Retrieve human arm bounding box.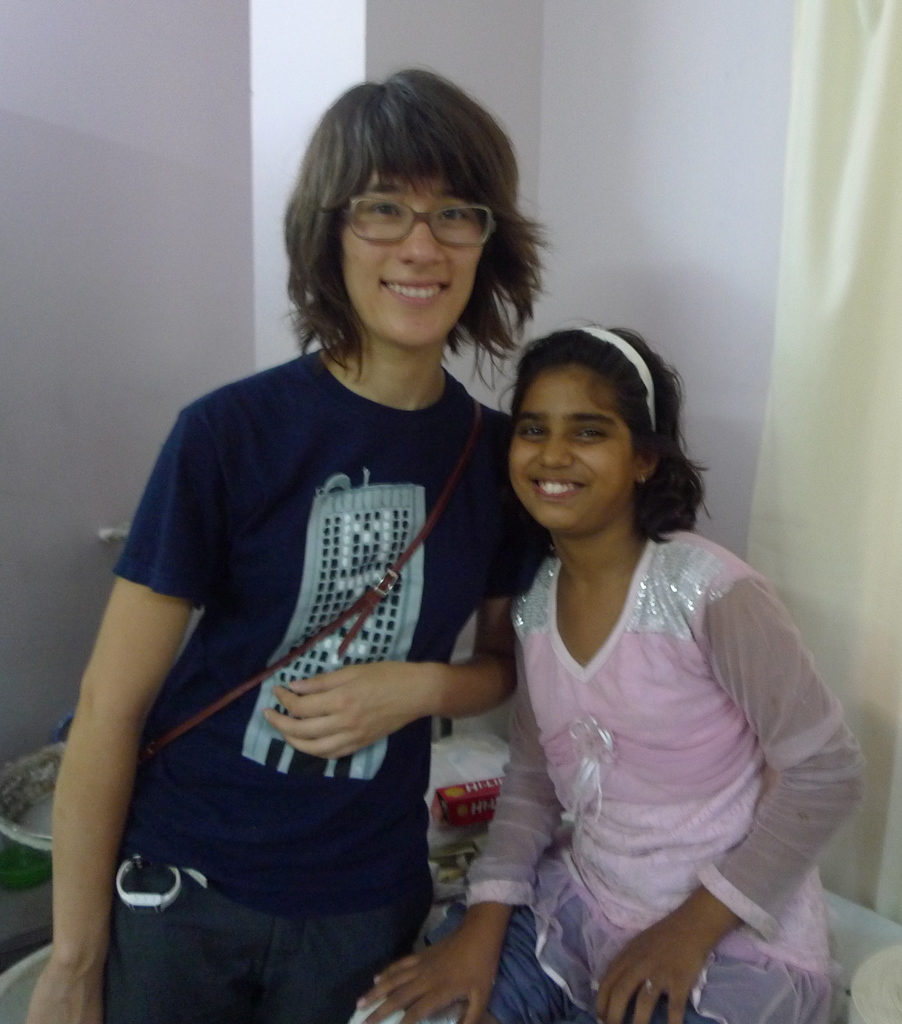
Bounding box: bbox=(351, 616, 568, 1020).
